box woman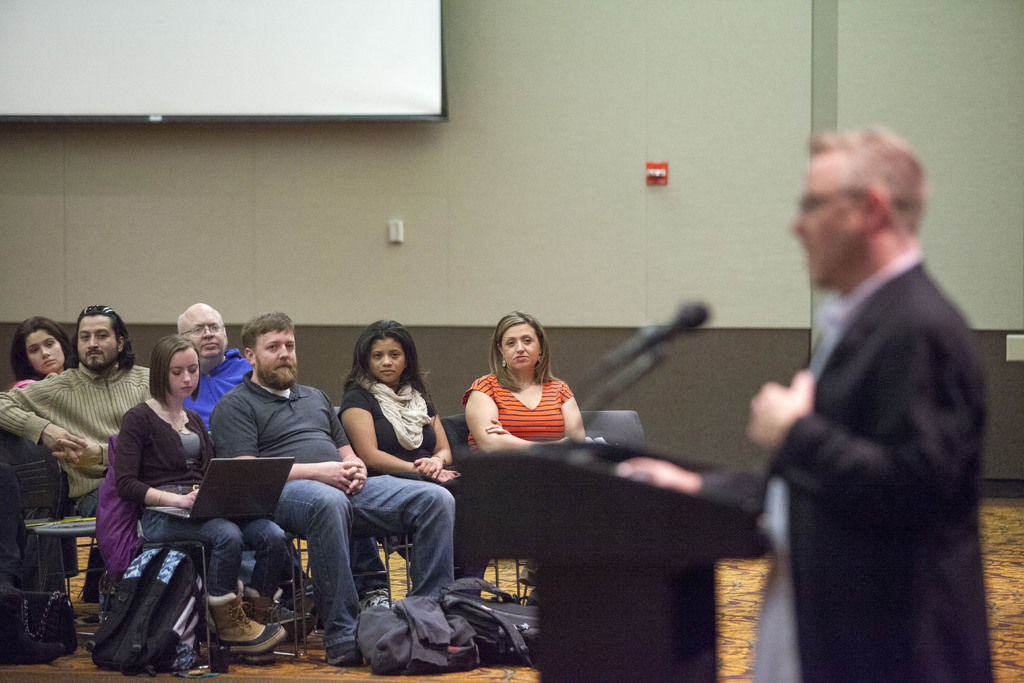
(113, 331, 314, 645)
